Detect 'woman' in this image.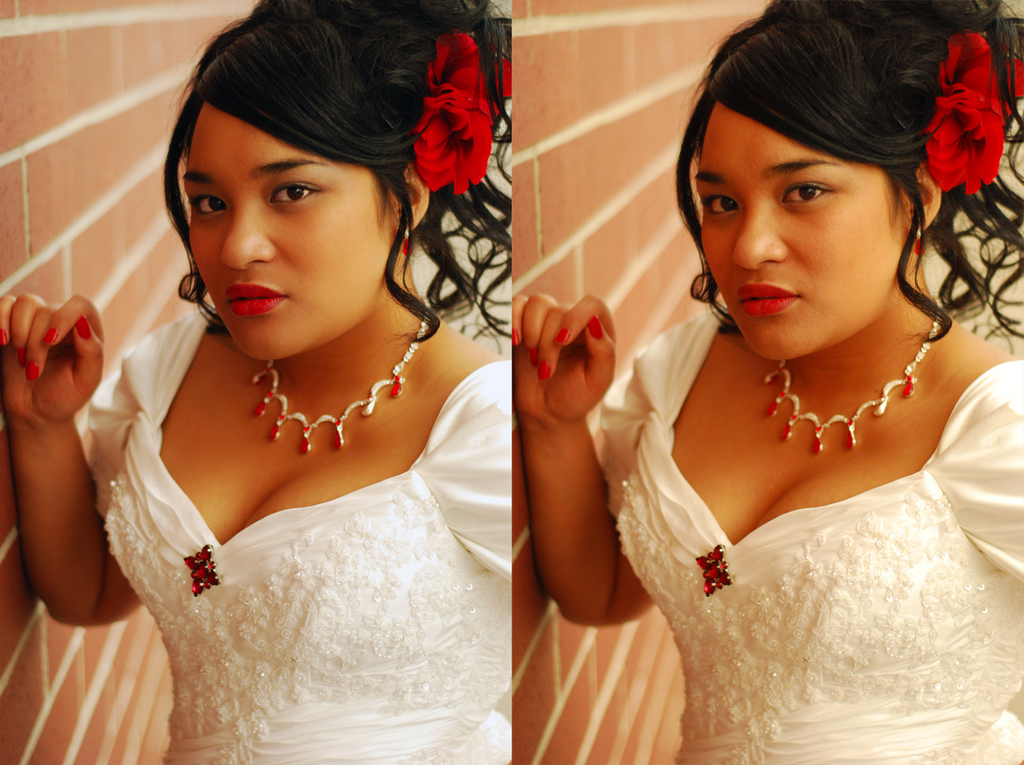
Detection: x1=508 y1=0 x2=1023 y2=764.
